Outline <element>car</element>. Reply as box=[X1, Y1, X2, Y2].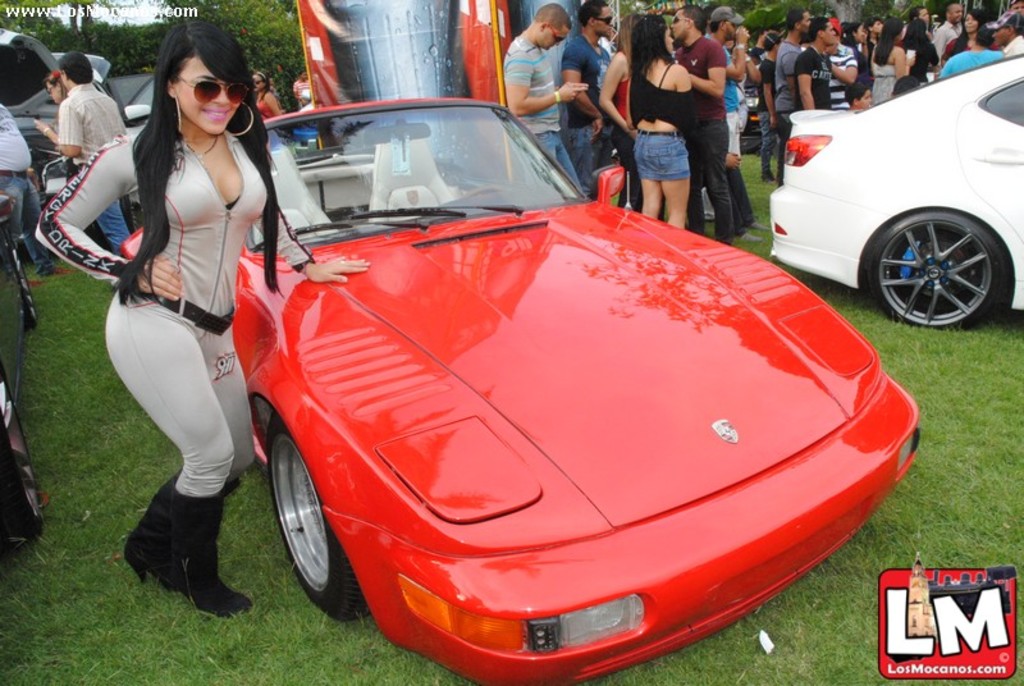
box=[289, 87, 319, 146].
